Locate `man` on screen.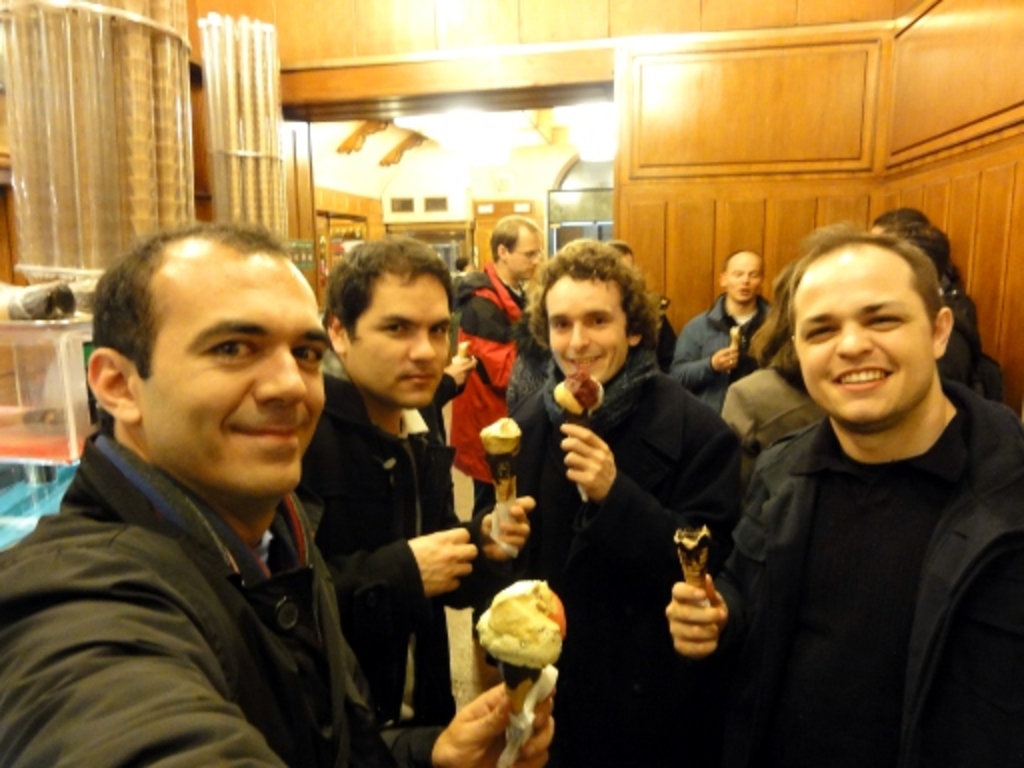
On screen at x1=448 y1=212 x2=544 y2=522.
